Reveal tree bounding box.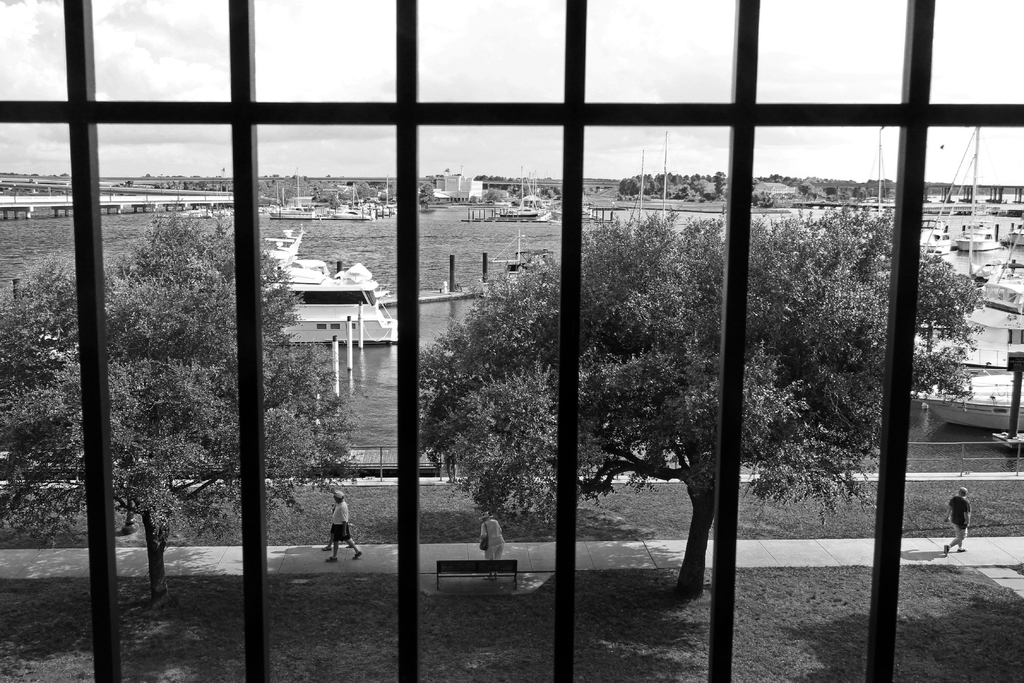
Revealed: rect(355, 177, 378, 199).
